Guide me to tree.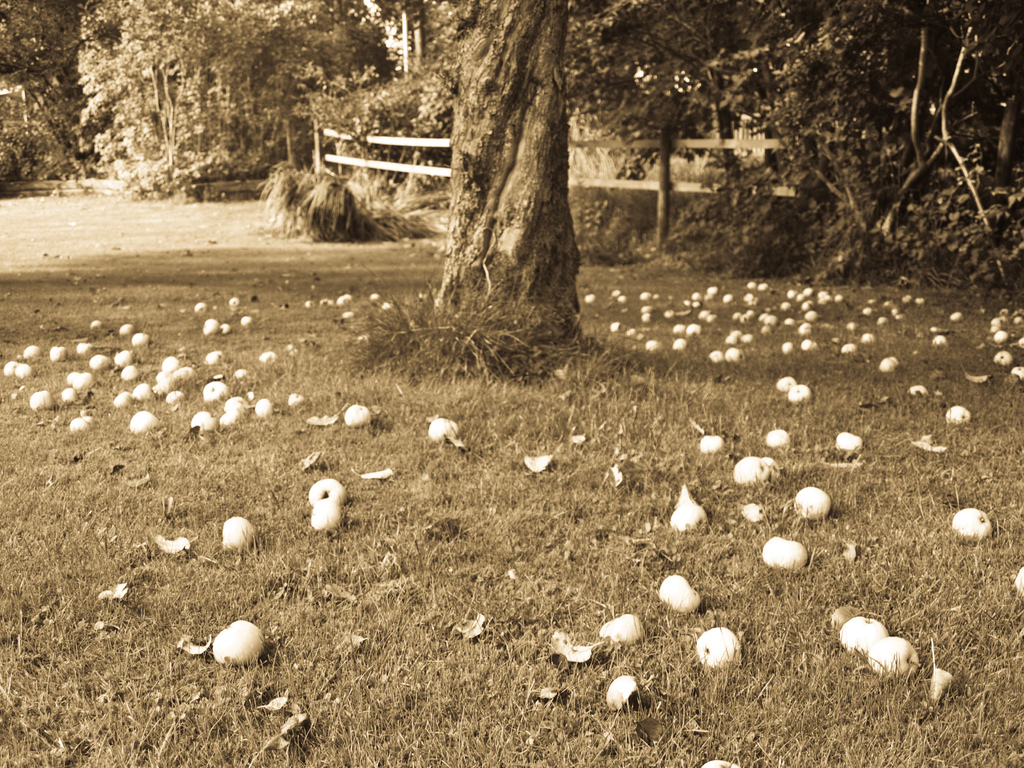
Guidance: (433,0,580,331).
